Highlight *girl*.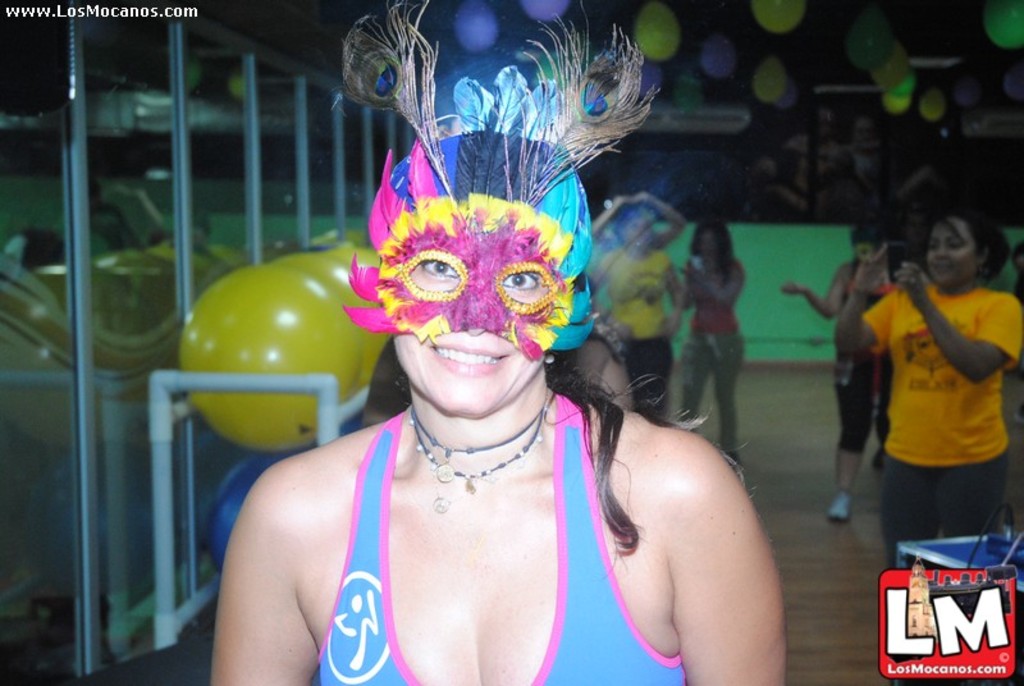
Highlighted region: x1=682, y1=221, x2=745, y2=466.
